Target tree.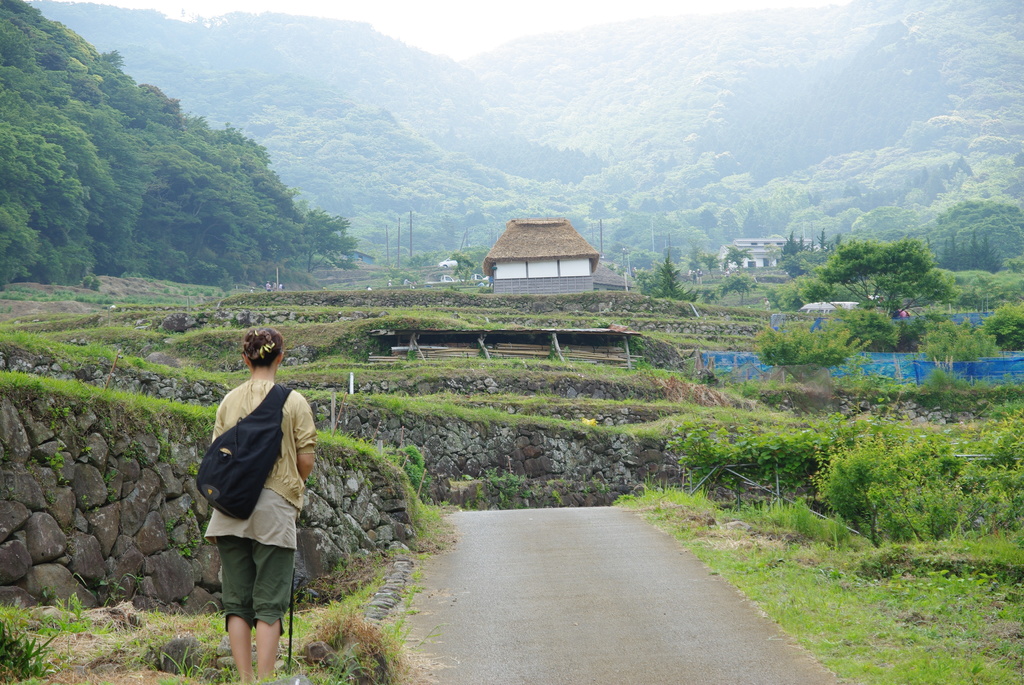
Target region: <box>929,193,1023,325</box>.
